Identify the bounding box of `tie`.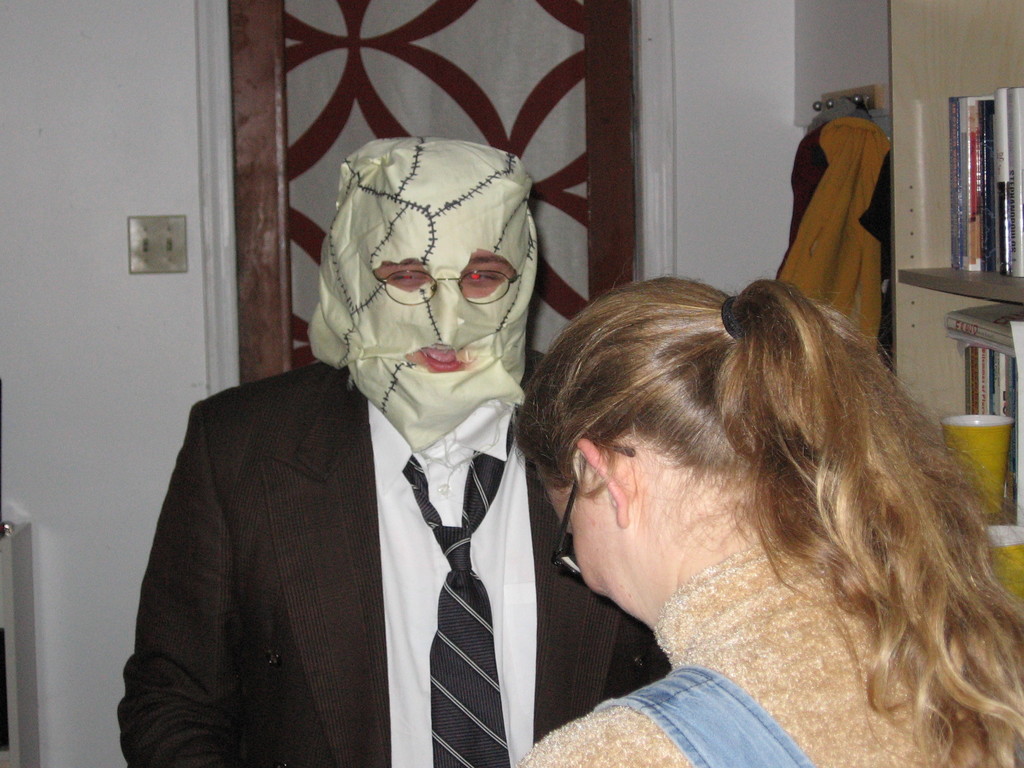
locate(392, 422, 516, 764).
